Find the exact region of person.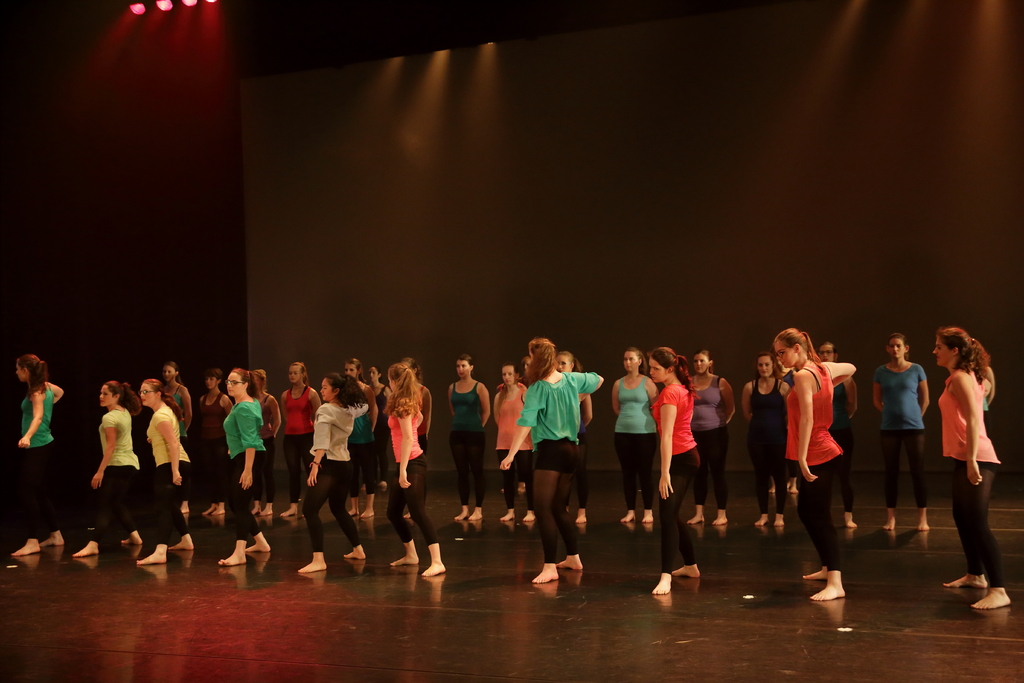
Exact region: 445:353:492:522.
